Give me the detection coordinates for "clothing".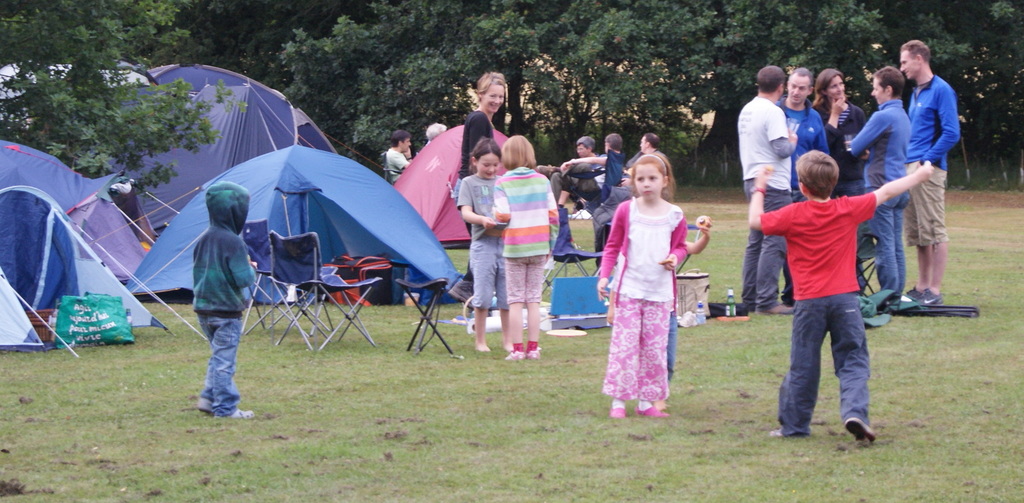
{"left": 558, "top": 154, "right": 611, "bottom": 202}.
